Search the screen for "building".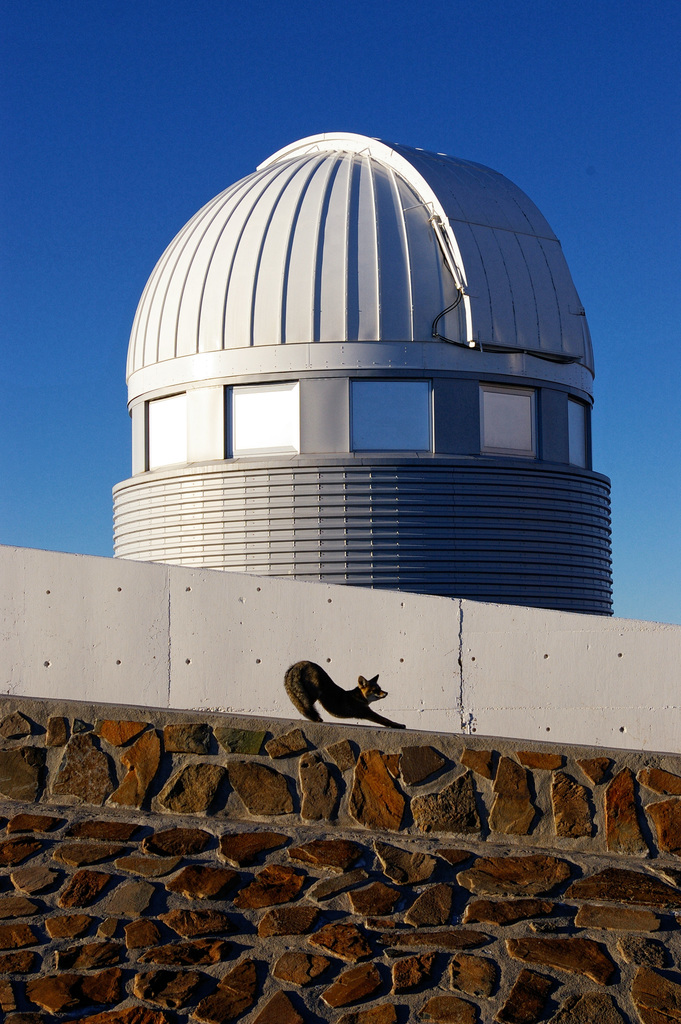
Found at [104,120,618,614].
